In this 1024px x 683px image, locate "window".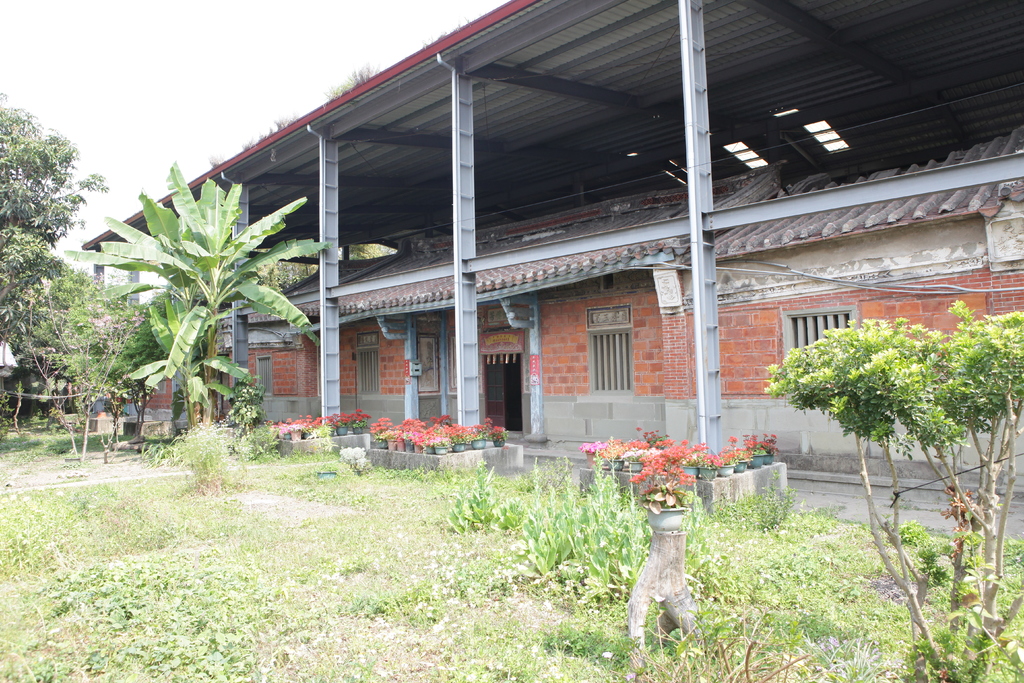
Bounding box: bbox=[357, 349, 381, 392].
